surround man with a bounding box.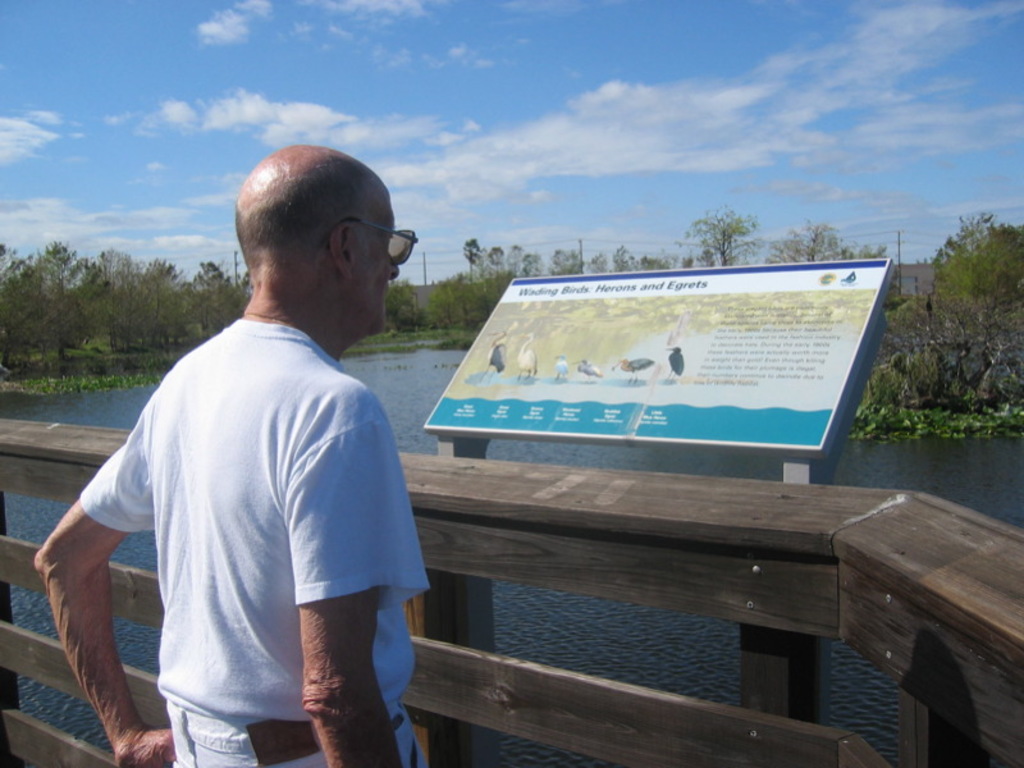
(x1=32, y1=142, x2=434, y2=767).
